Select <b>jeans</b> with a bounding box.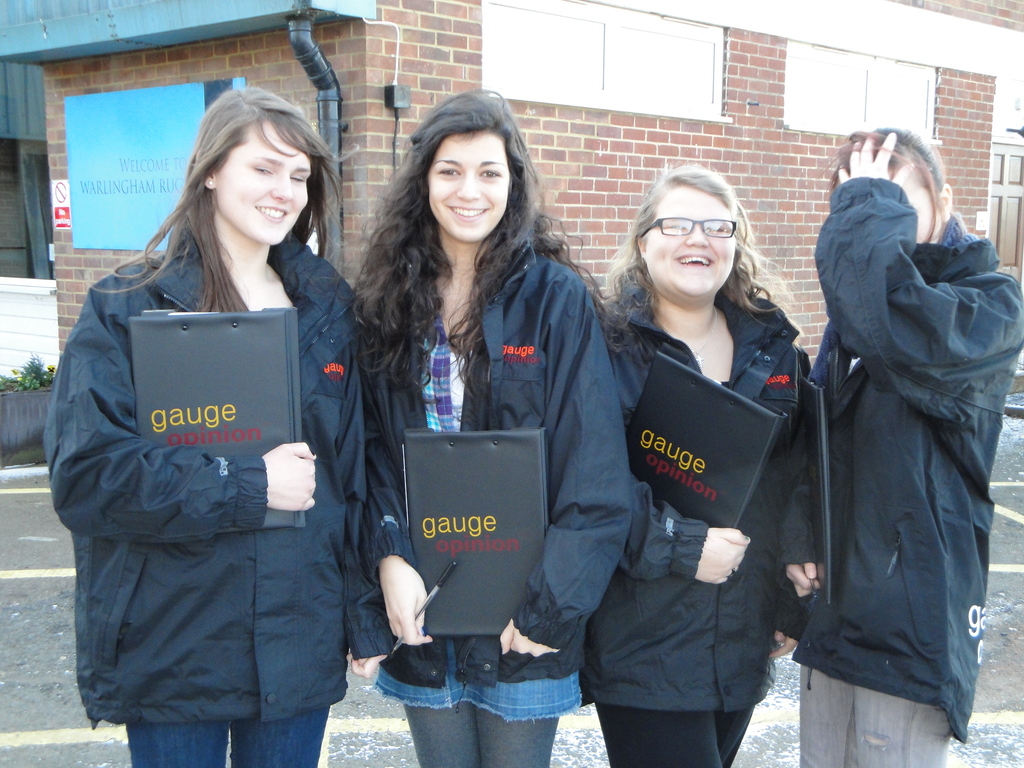
(124, 706, 326, 767).
